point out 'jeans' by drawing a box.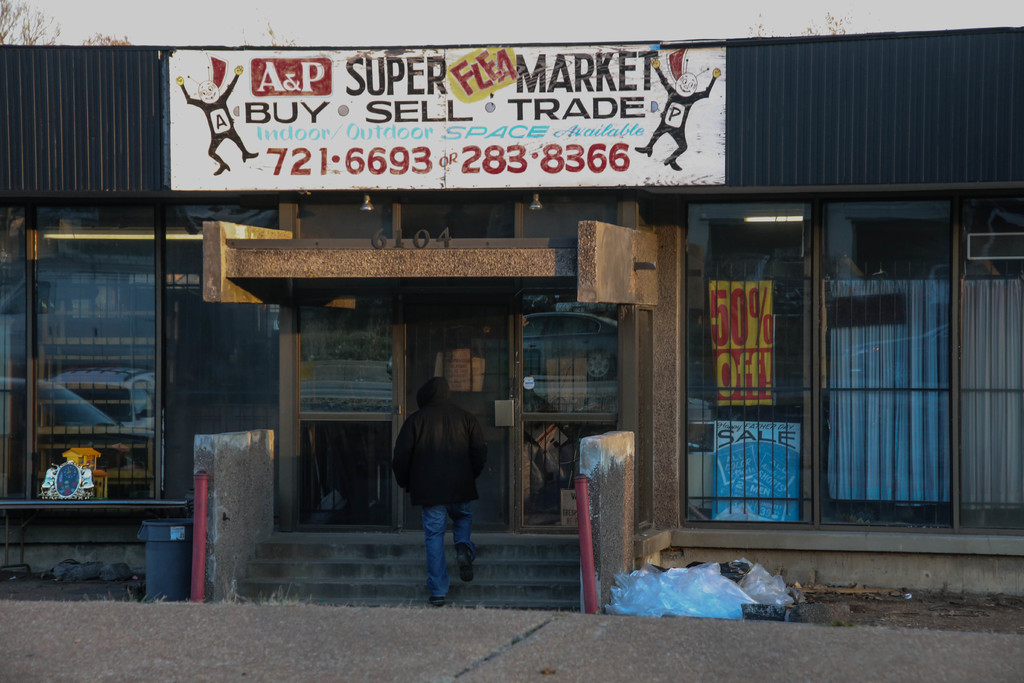
[left=417, top=504, right=478, bottom=602].
